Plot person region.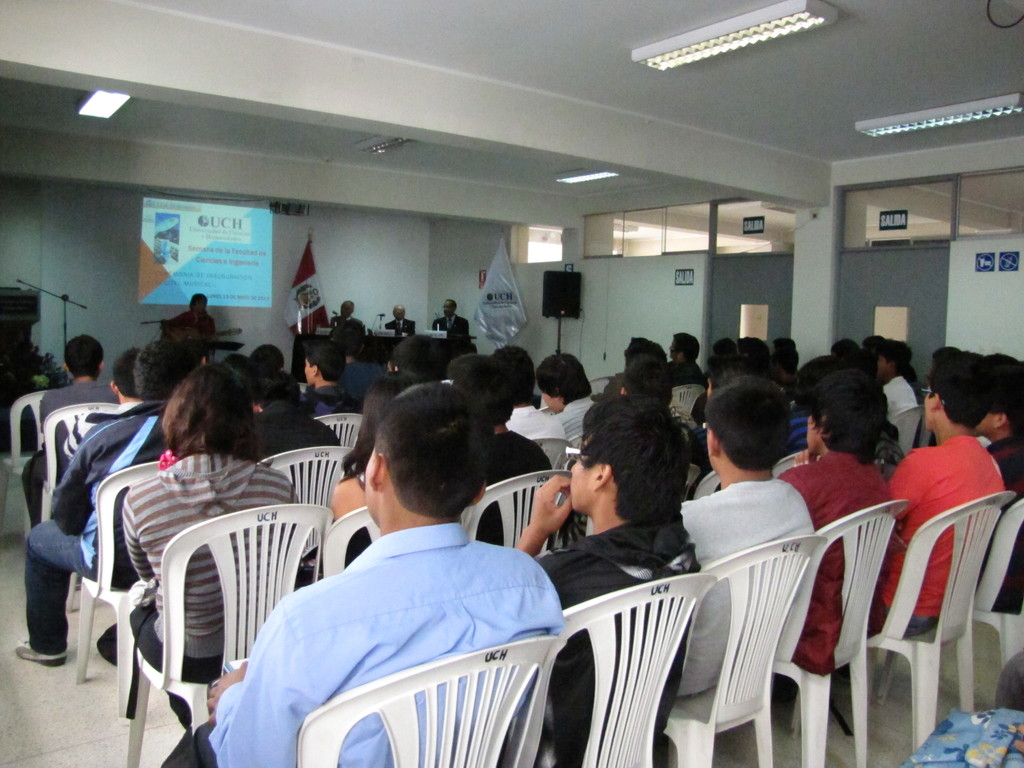
Plotted at box=[868, 321, 1006, 743].
